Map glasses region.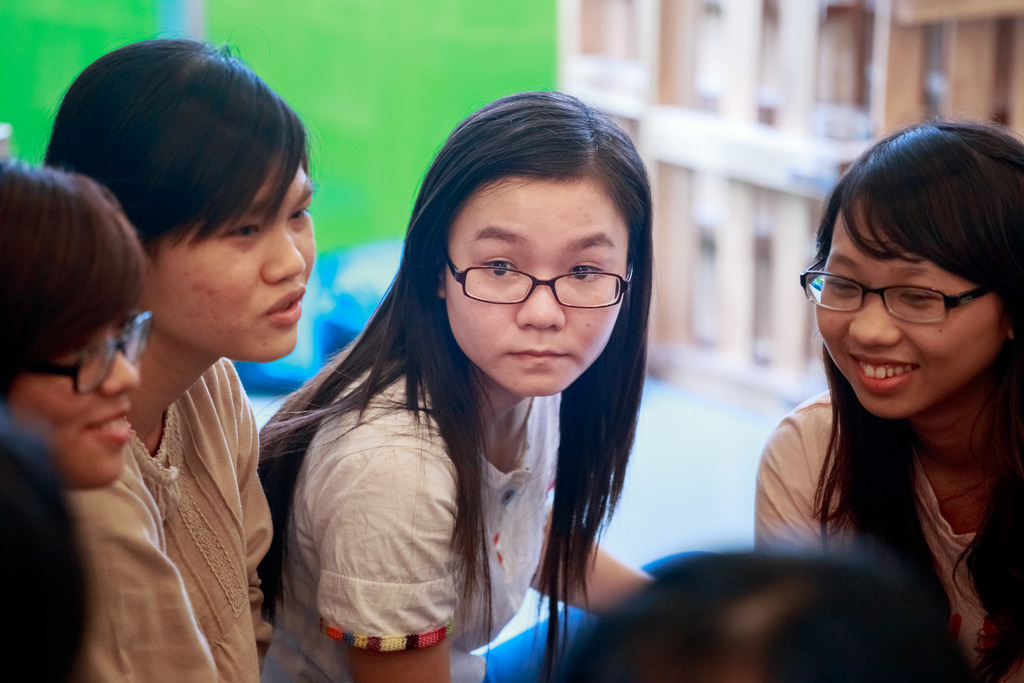
Mapped to locate(799, 245, 1002, 327).
